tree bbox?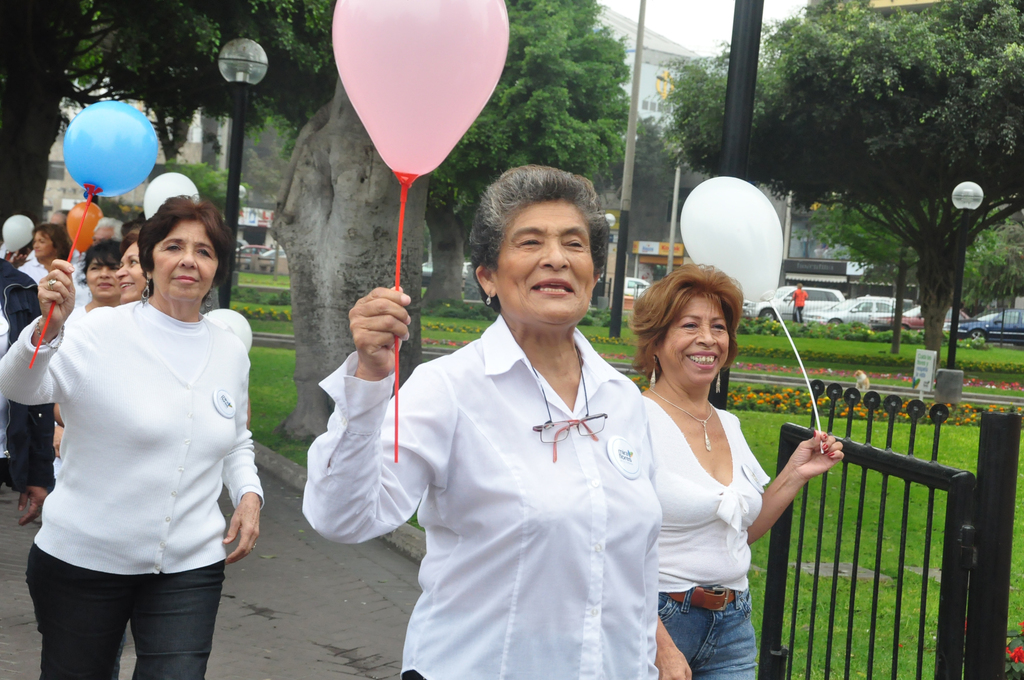
(left=670, top=0, right=1022, bottom=348)
